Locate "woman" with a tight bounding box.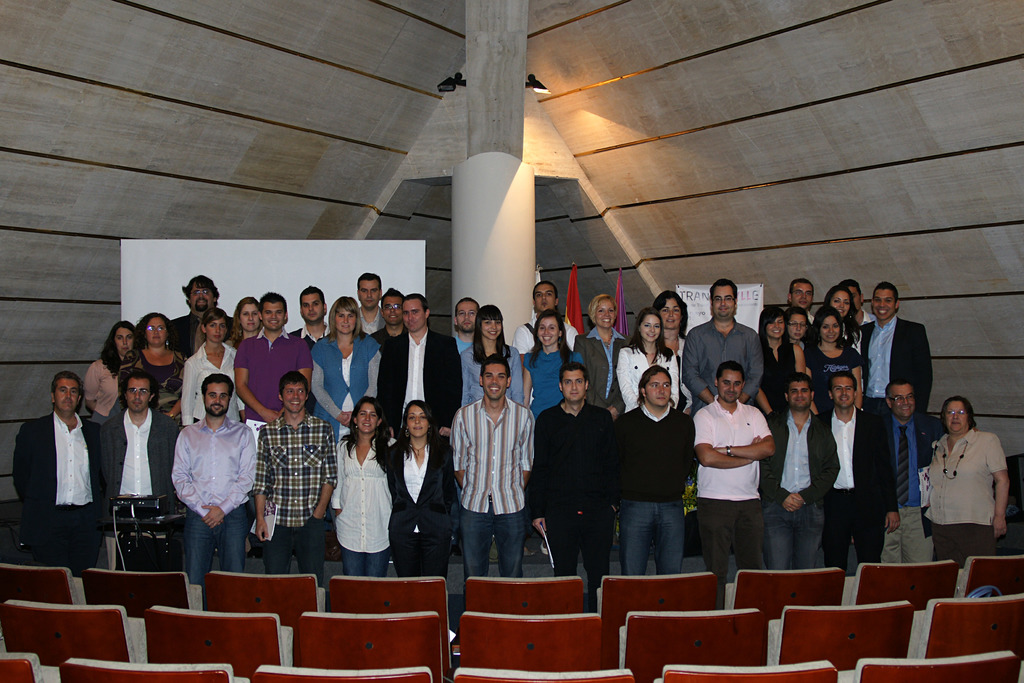
rect(646, 288, 691, 358).
